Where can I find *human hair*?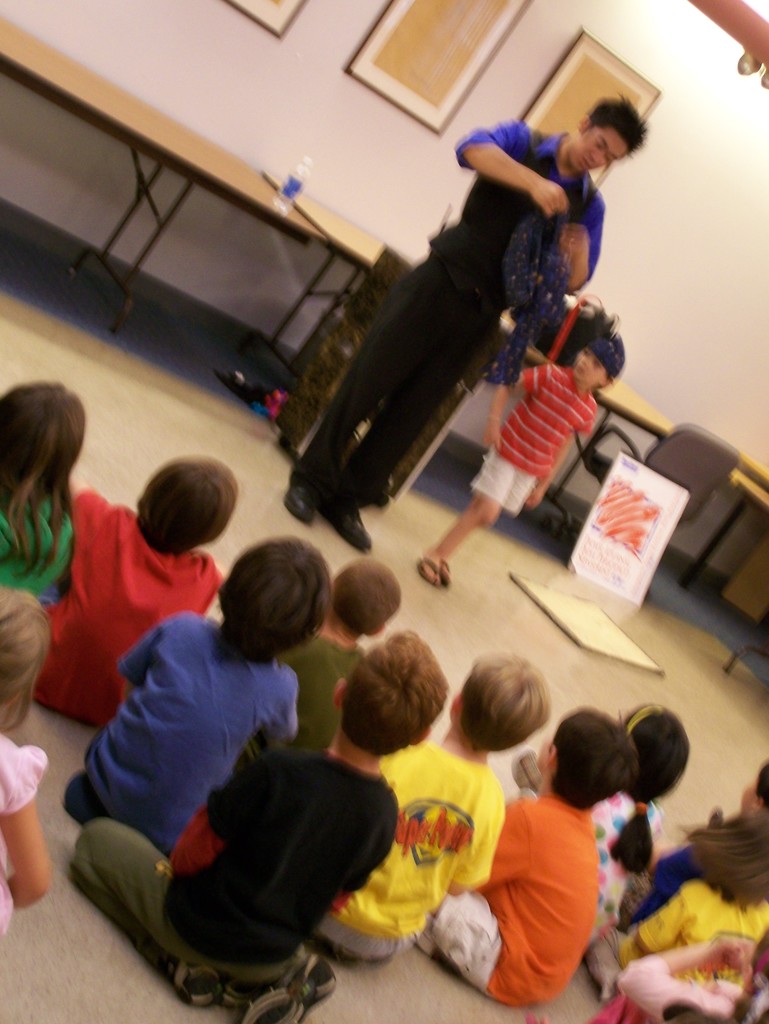
You can find it at 0:381:86:580.
